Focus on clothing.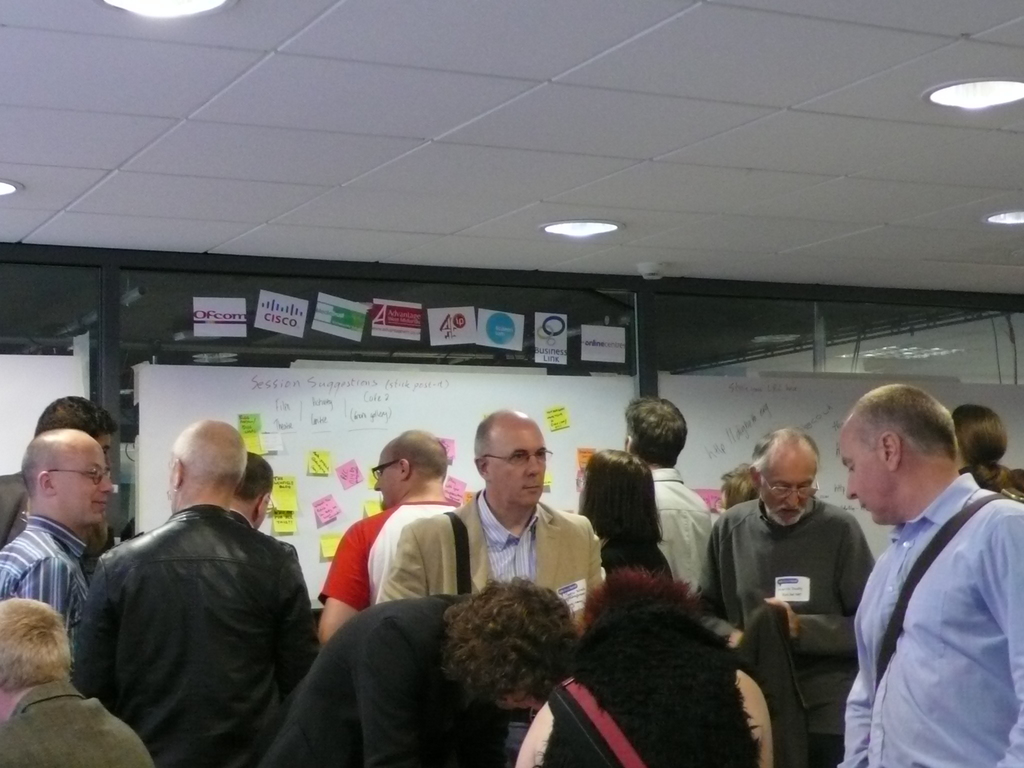
Focused at (652,465,714,589).
